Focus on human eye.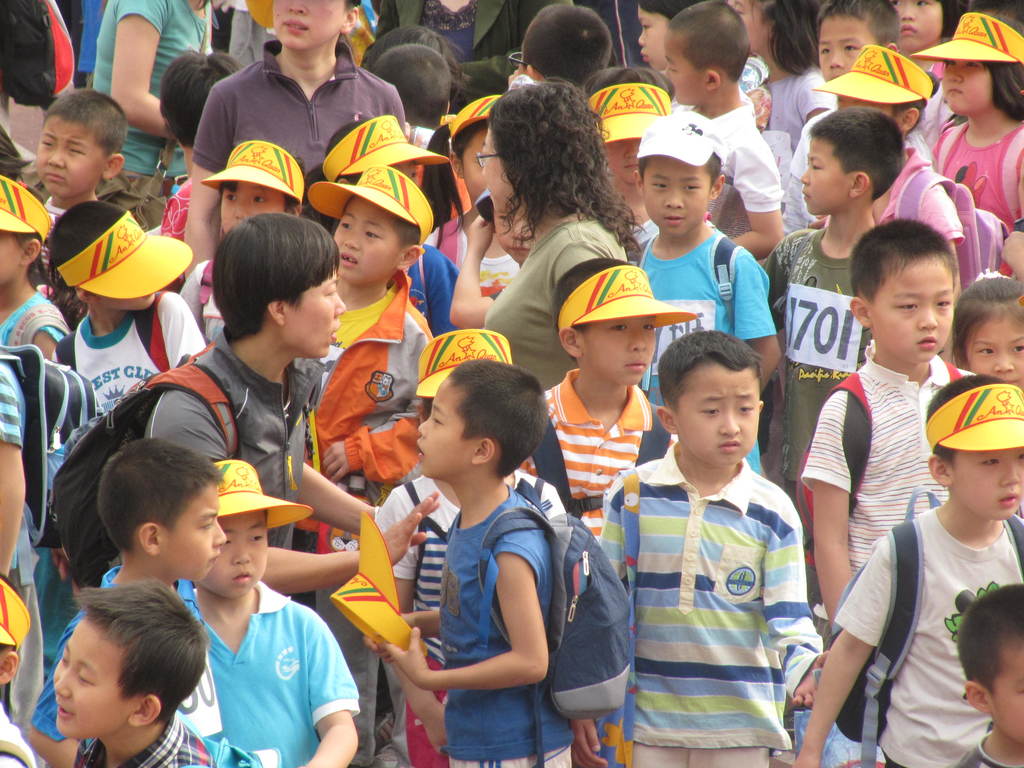
Focused at [340,225,349,233].
